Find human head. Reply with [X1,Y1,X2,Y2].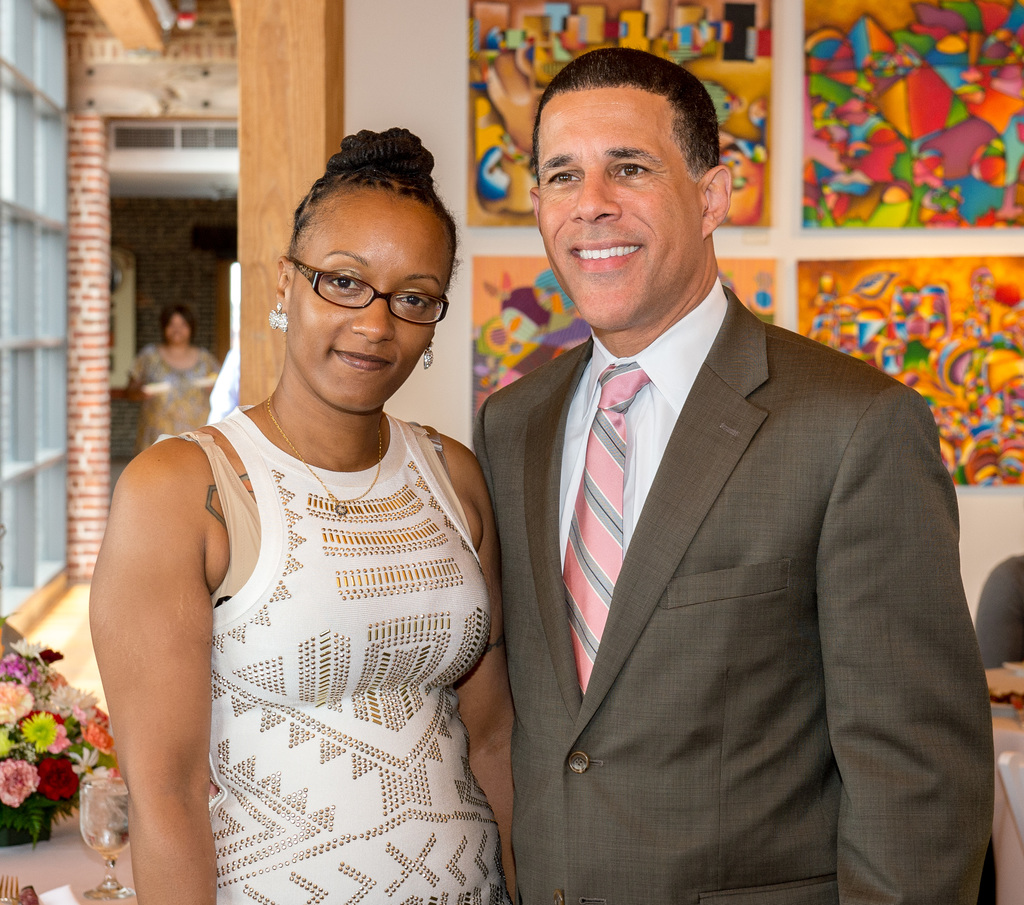
[522,47,733,334].
